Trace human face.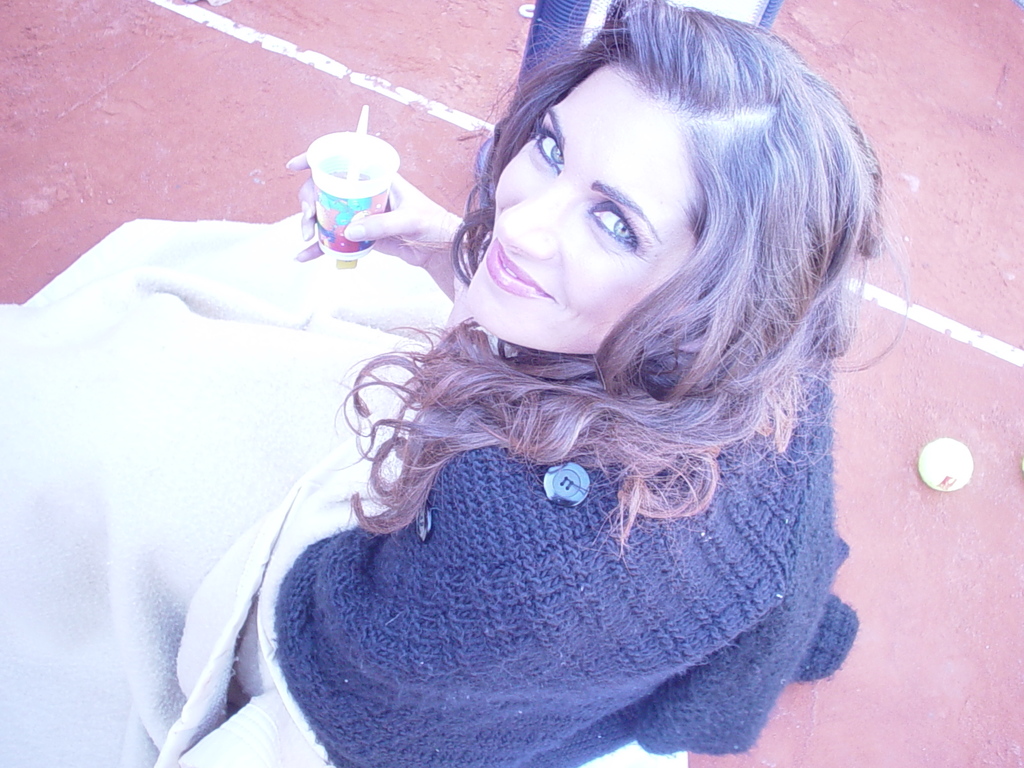
Traced to l=458, t=63, r=700, b=355.
